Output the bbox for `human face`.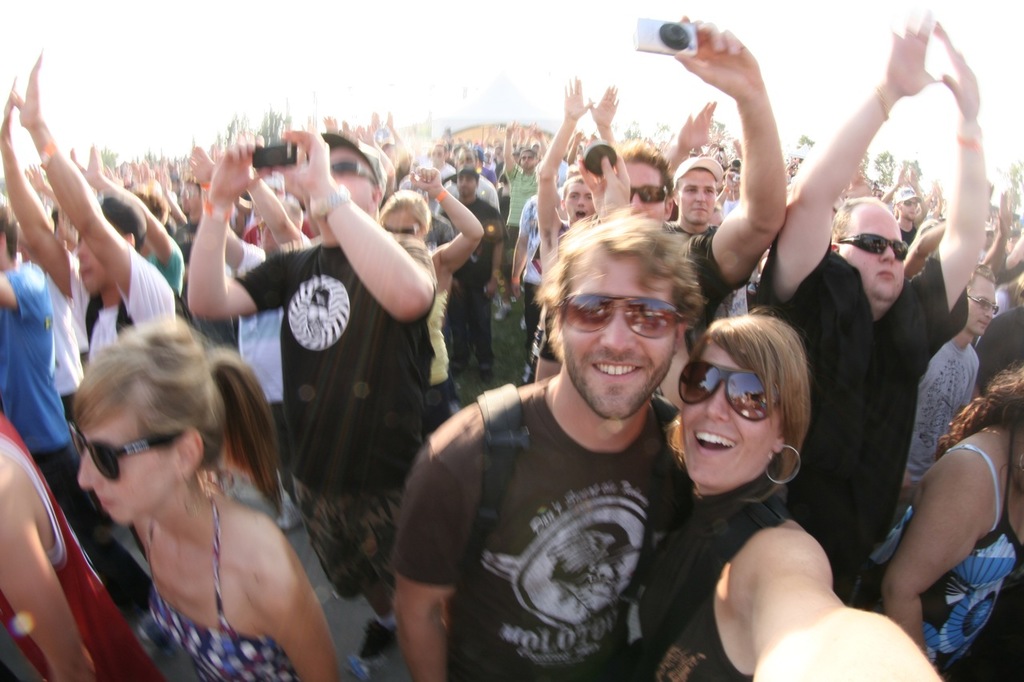
(564,182,601,221).
